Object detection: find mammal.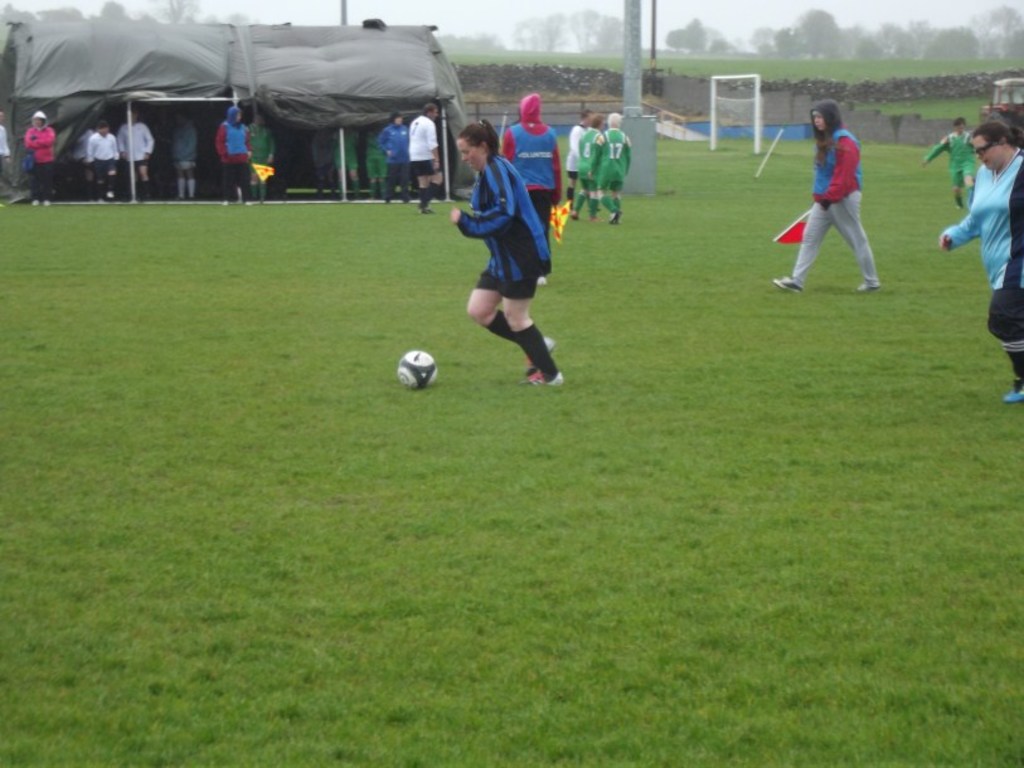
select_region(500, 89, 559, 277).
